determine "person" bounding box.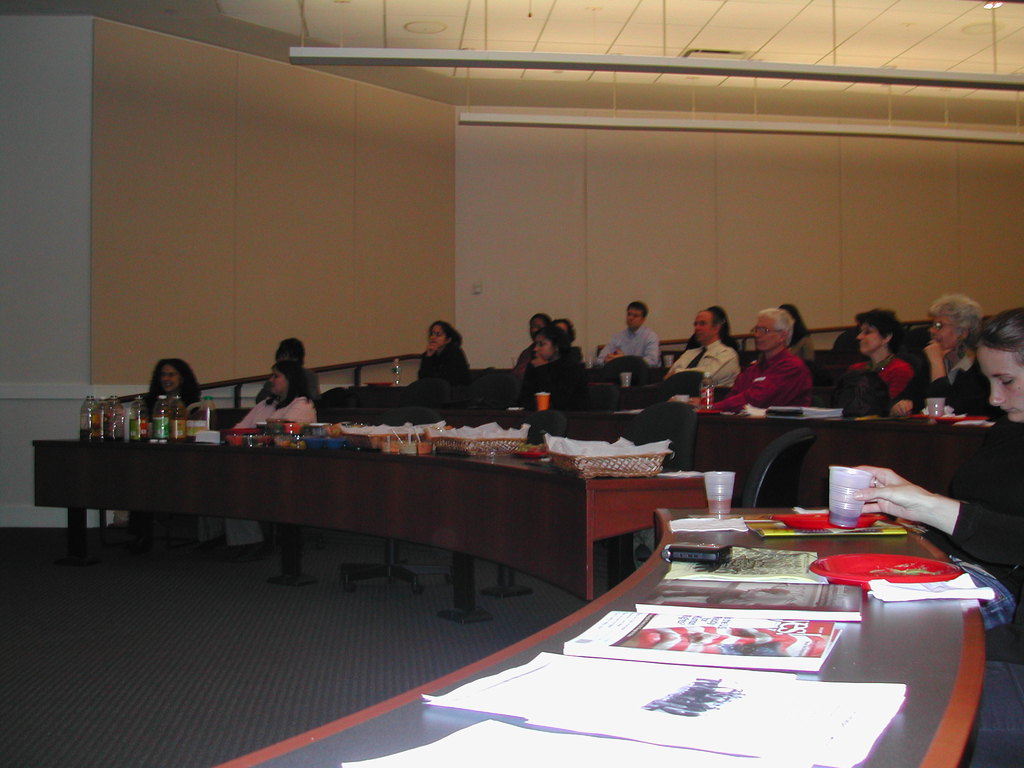
Determined: (886,292,1002,415).
